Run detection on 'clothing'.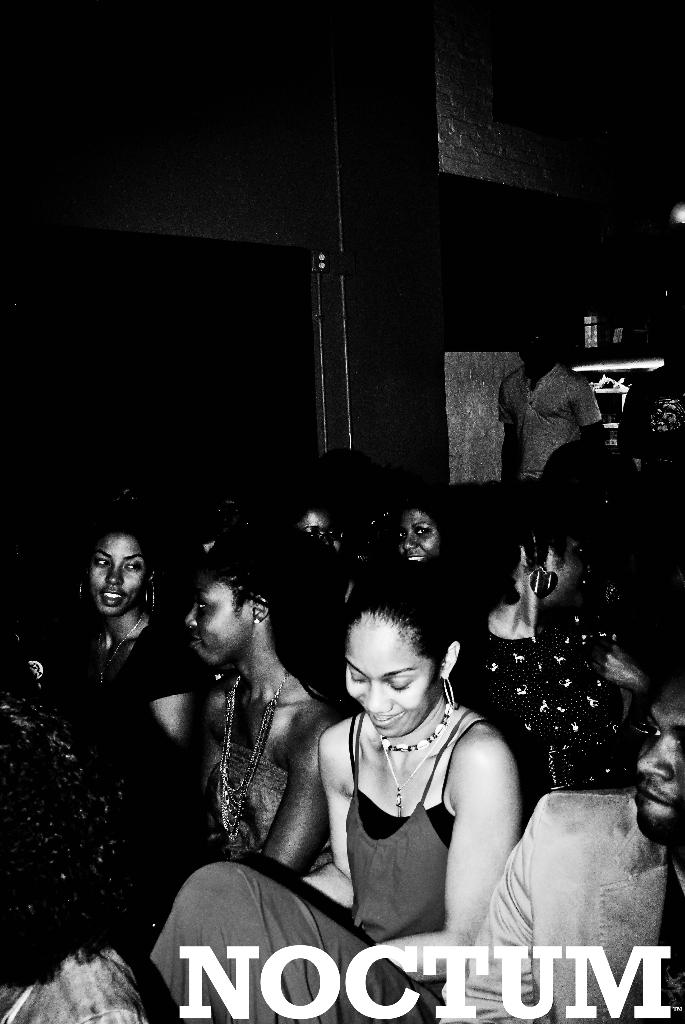
Result: <box>471,797,677,1012</box>.
